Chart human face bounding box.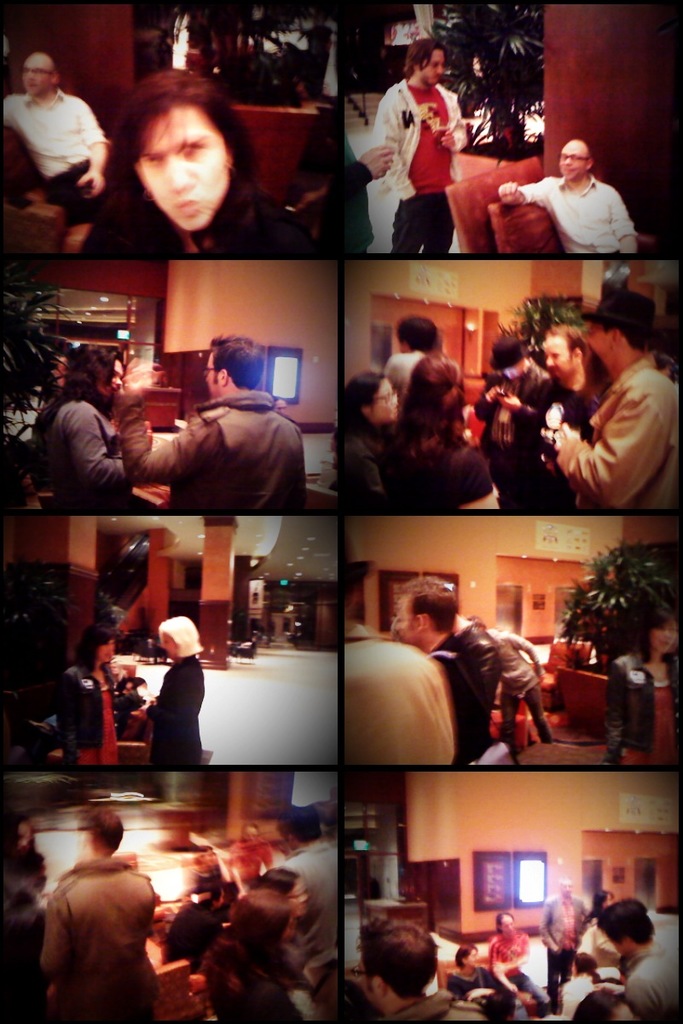
Charted: (101, 356, 125, 400).
